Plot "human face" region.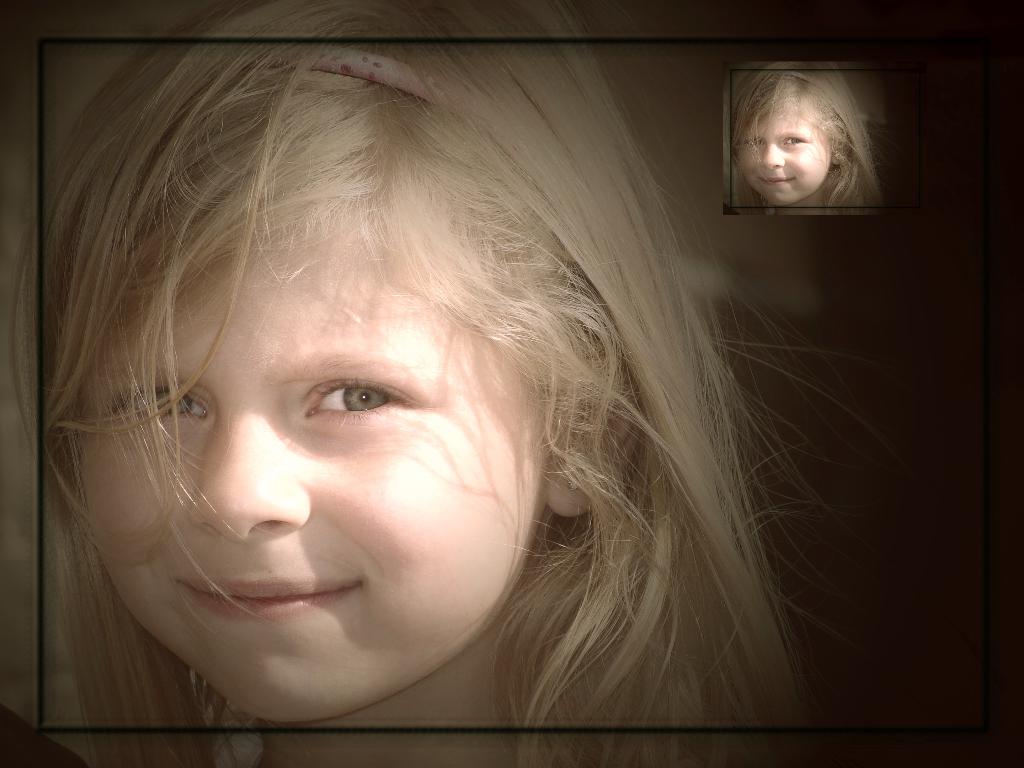
Plotted at <region>739, 103, 830, 206</region>.
